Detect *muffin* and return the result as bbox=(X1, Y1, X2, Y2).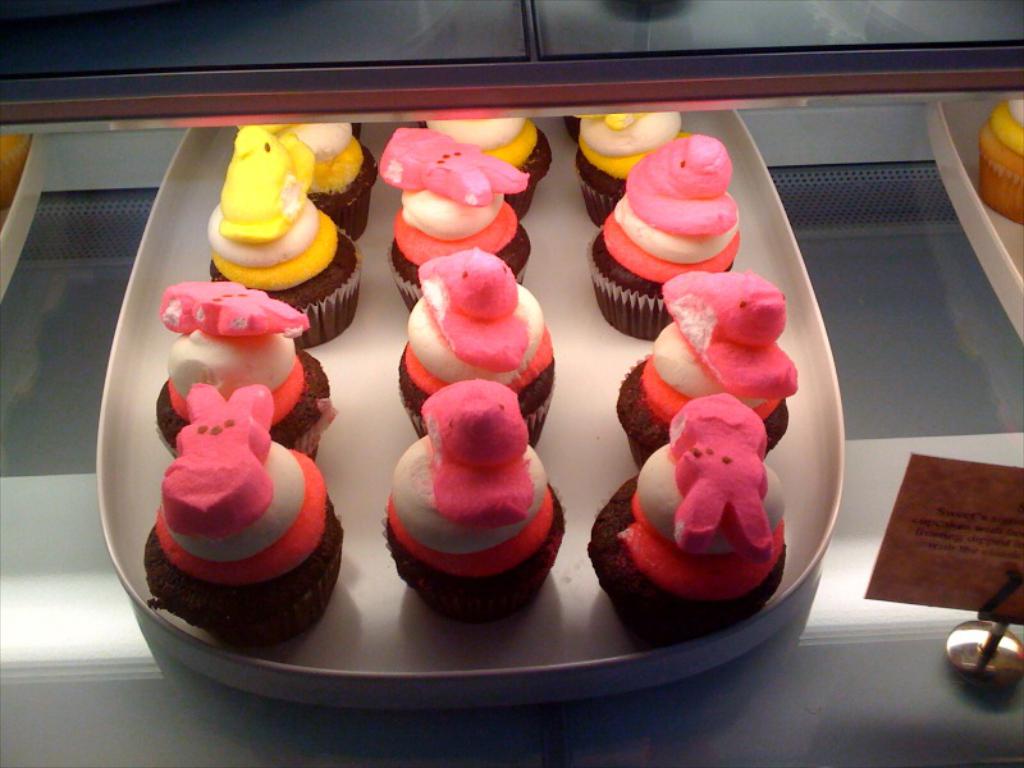
bbox=(399, 248, 558, 449).
